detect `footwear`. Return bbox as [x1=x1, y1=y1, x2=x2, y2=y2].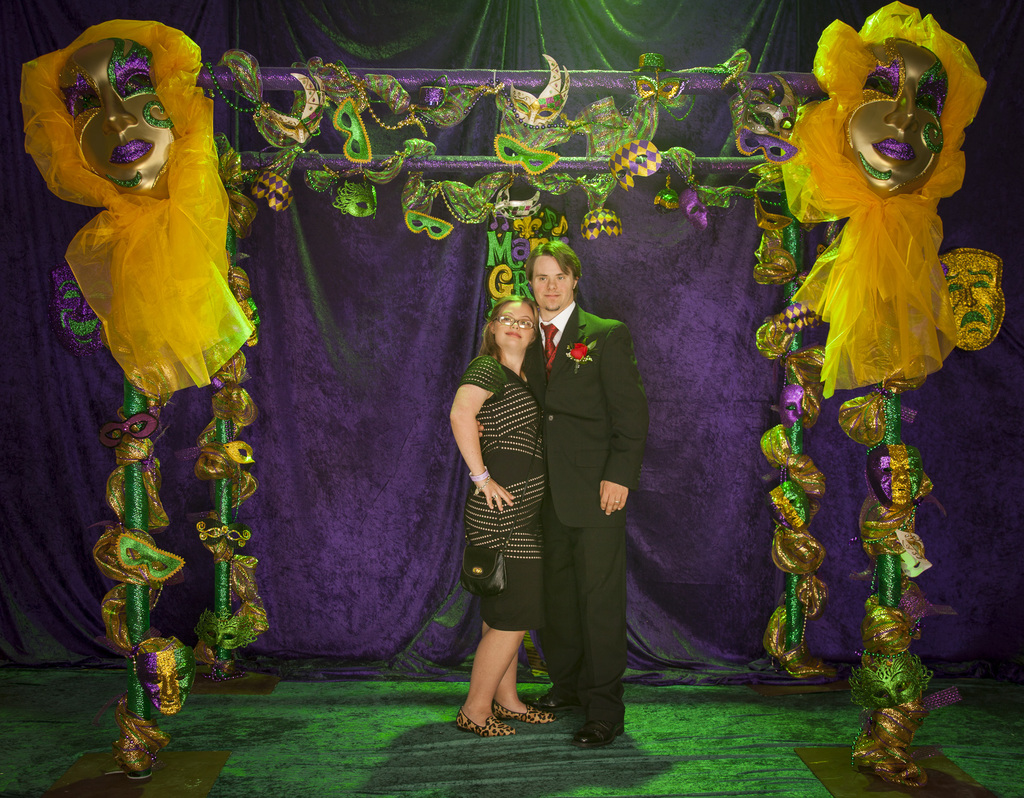
[x1=577, y1=706, x2=627, y2=749].
